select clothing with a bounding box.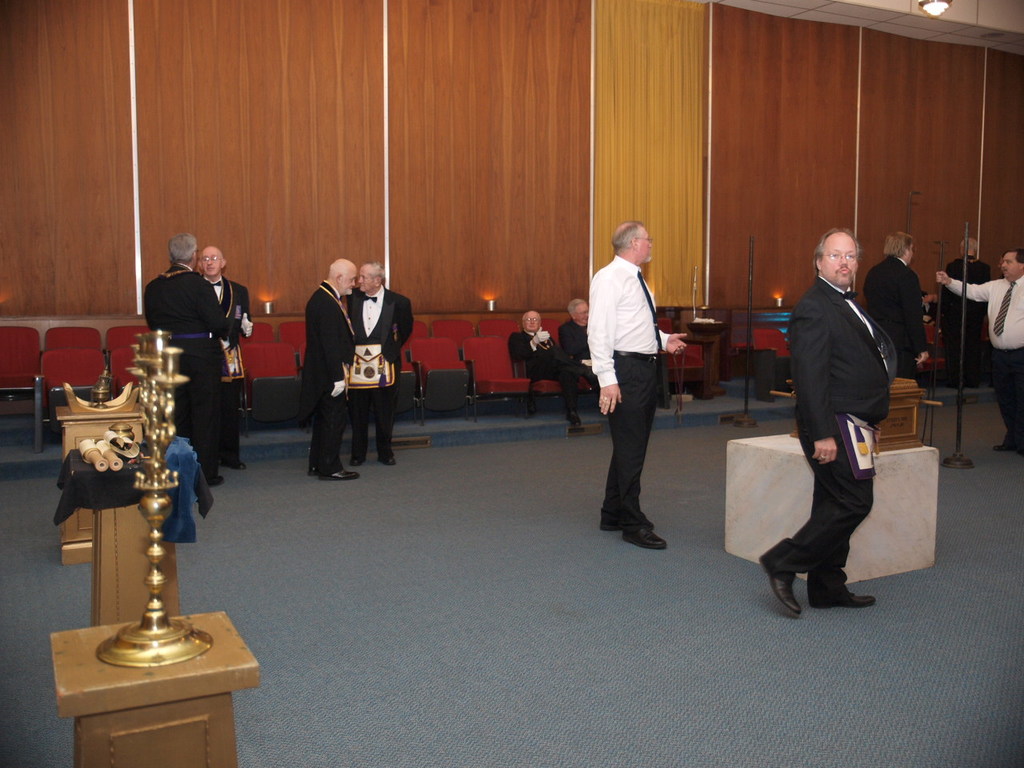
[146,258,232,478].
